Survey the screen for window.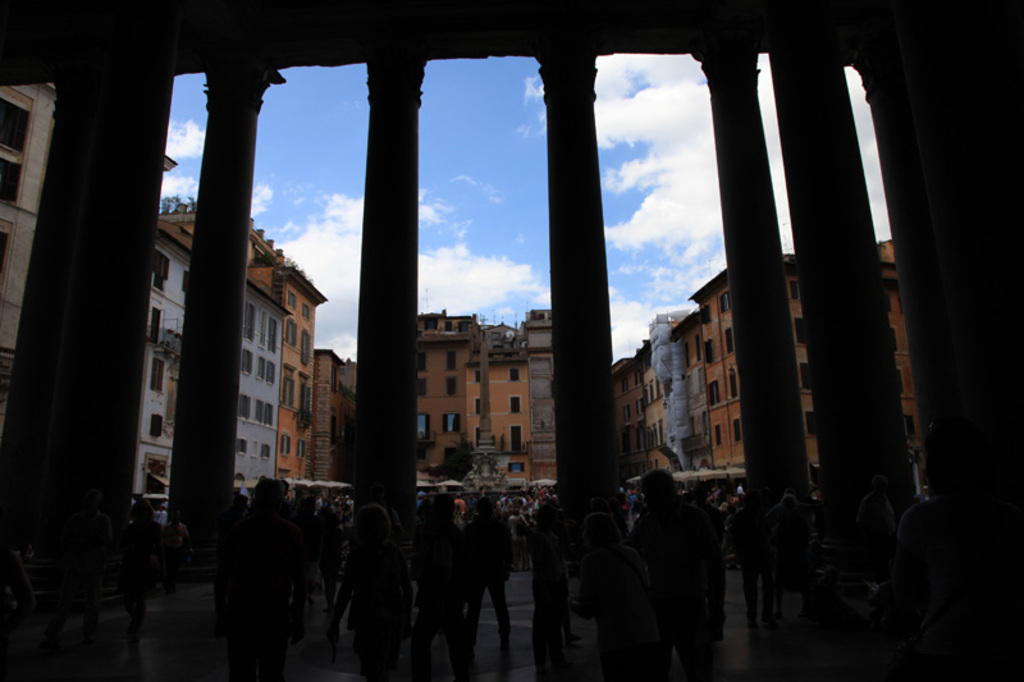
Survey found: {"left": 265, "top": 360, "right": 278, "bottom": 381}.
